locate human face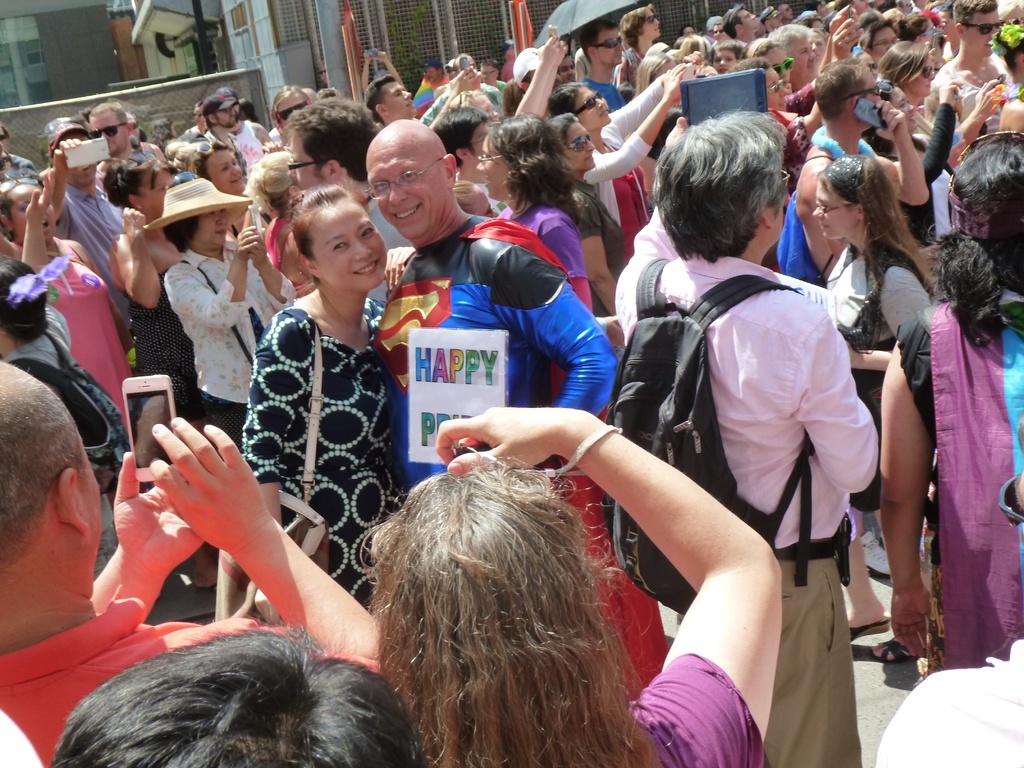
bbox(783, 6, 792, 19)
